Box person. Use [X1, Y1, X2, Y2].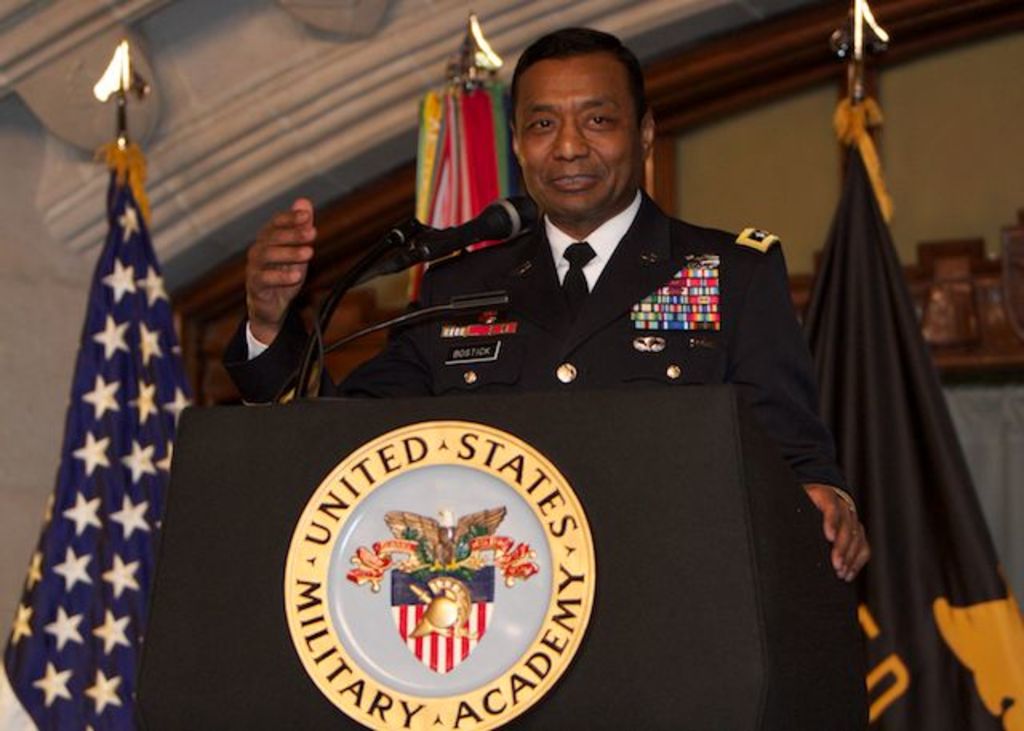
[221, 30, 875, 585].
